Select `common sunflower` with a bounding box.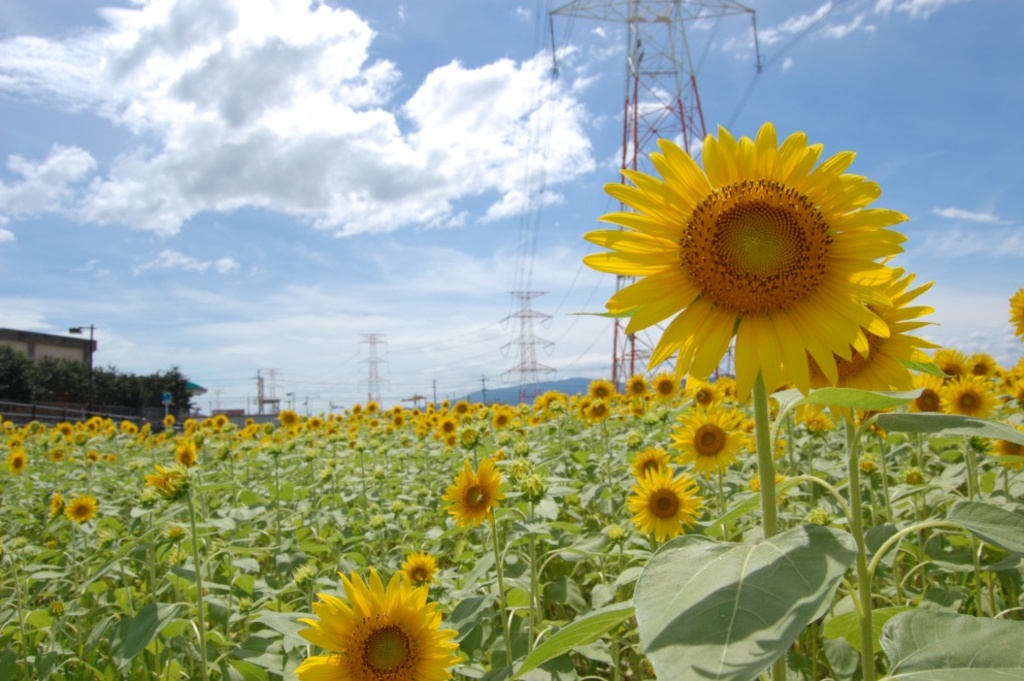
box(67, 497, 98, 523).
